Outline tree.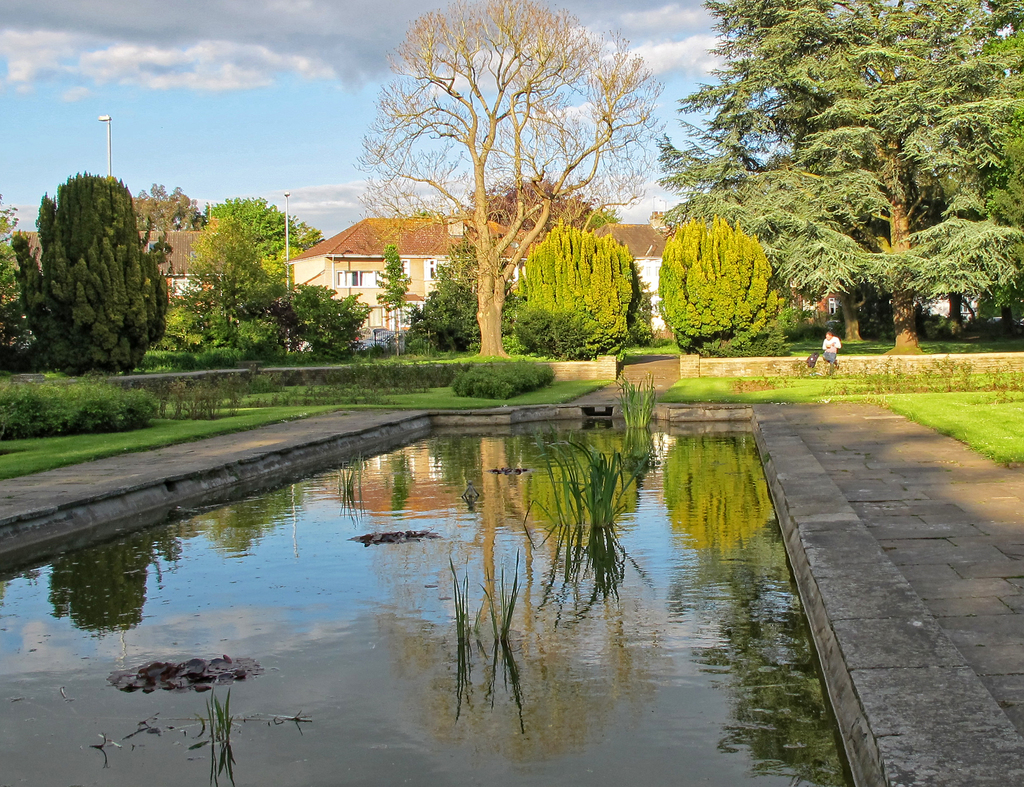
Outline: 177/217/269/350.
